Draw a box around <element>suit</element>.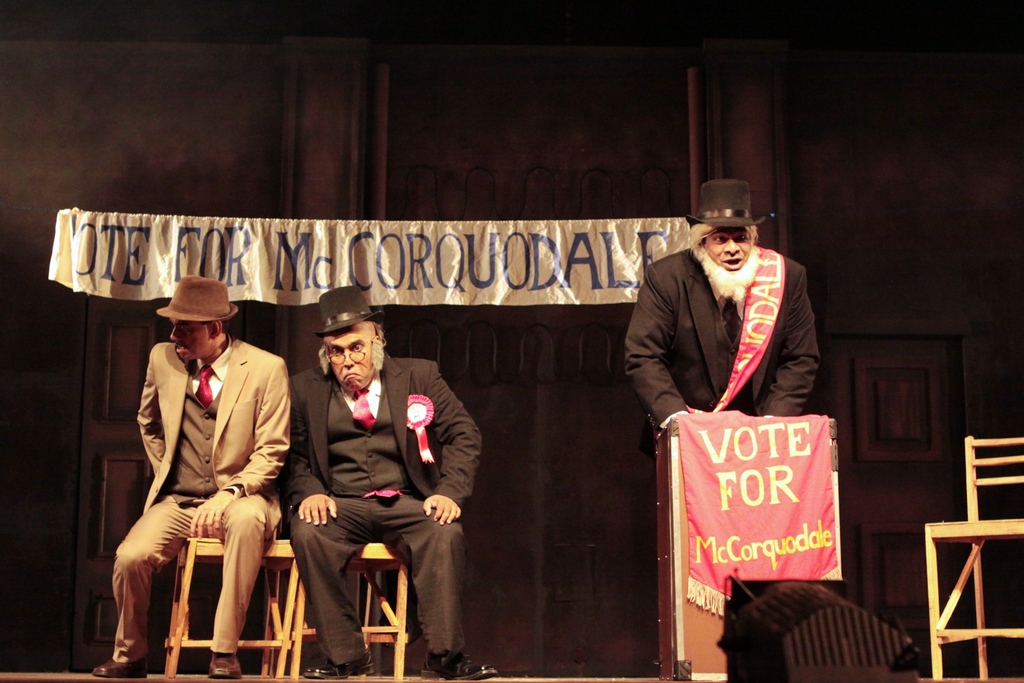
[left=619, top=251, right=824, bottom=431].
